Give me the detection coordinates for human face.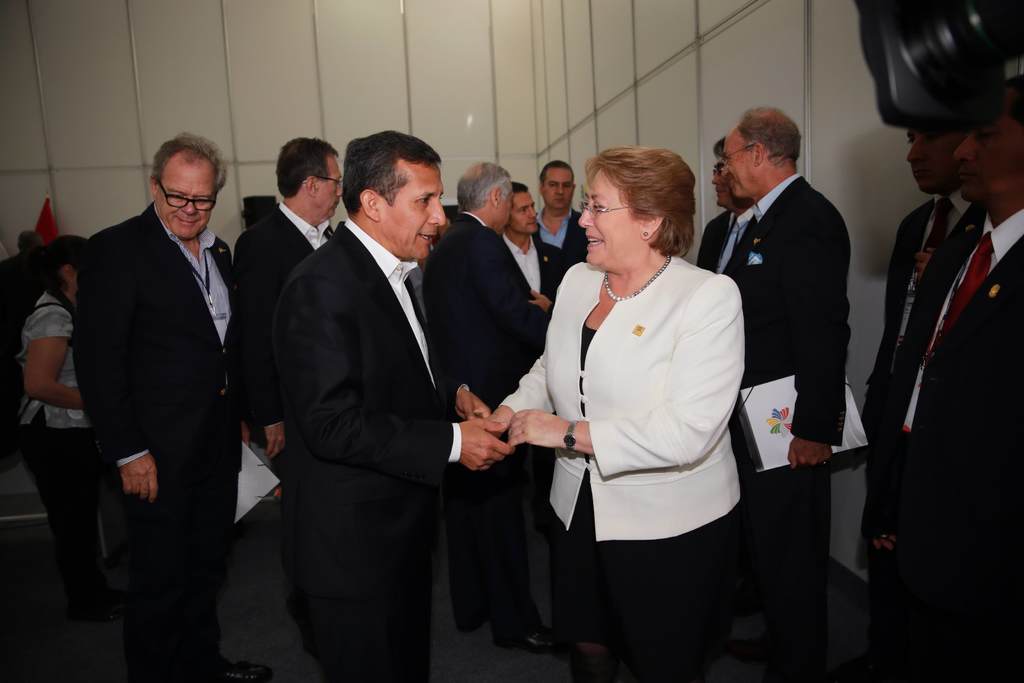
579,174,634,264.
